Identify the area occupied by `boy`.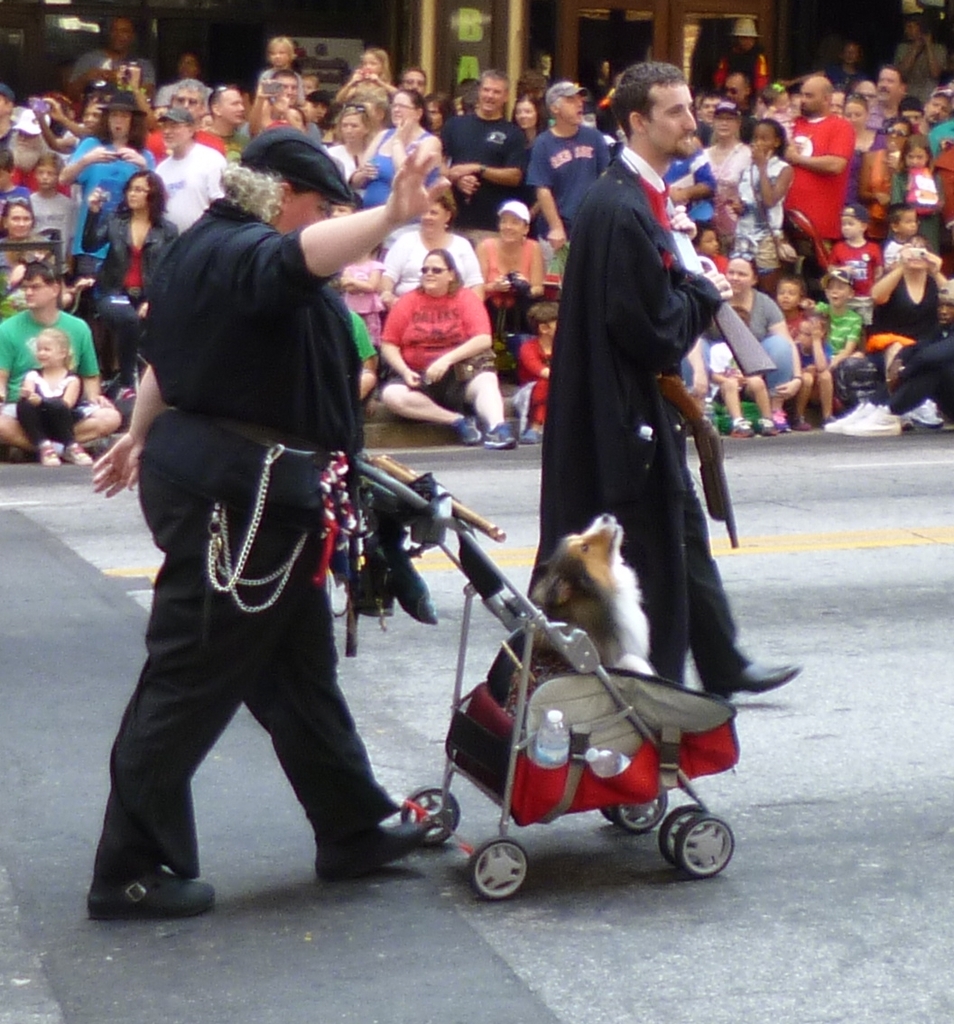
Area: 820/208/885/300.
